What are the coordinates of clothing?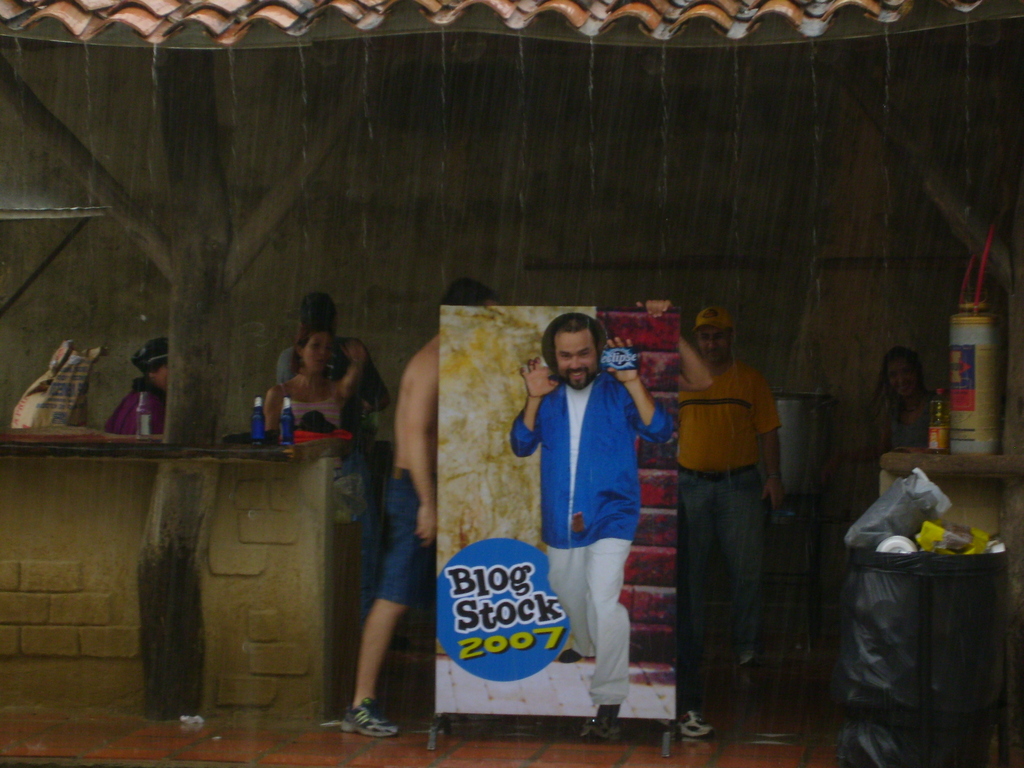
locate(865, 392, 940, 451).
